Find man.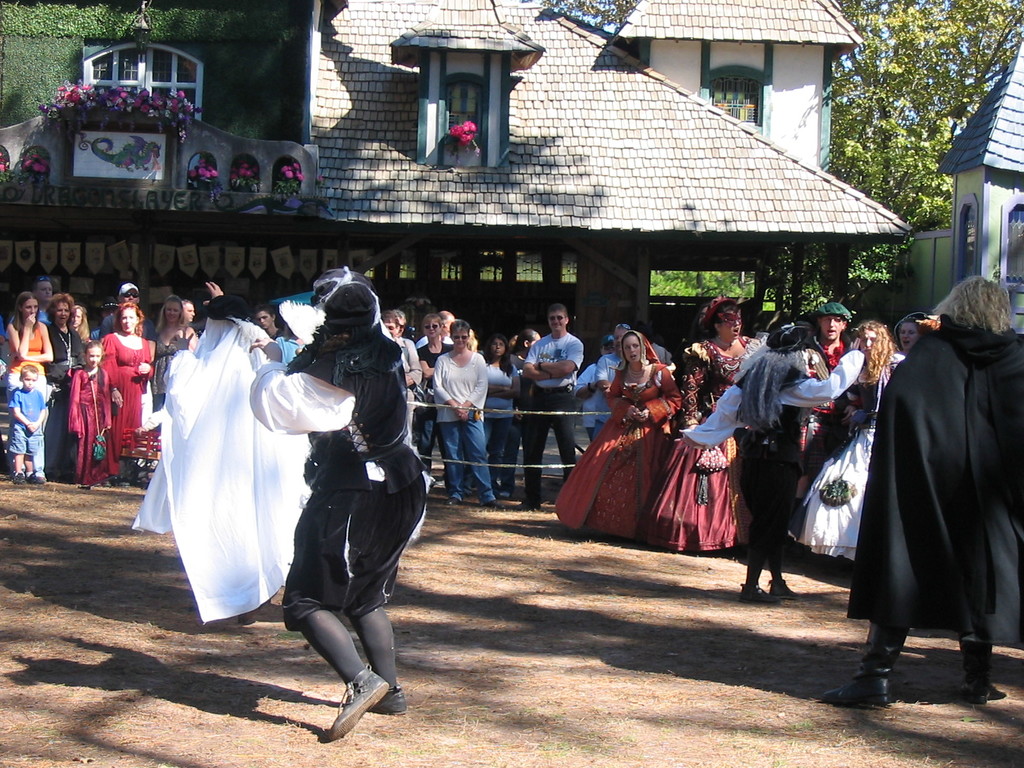
BBox(1, 272, 61, 335).
